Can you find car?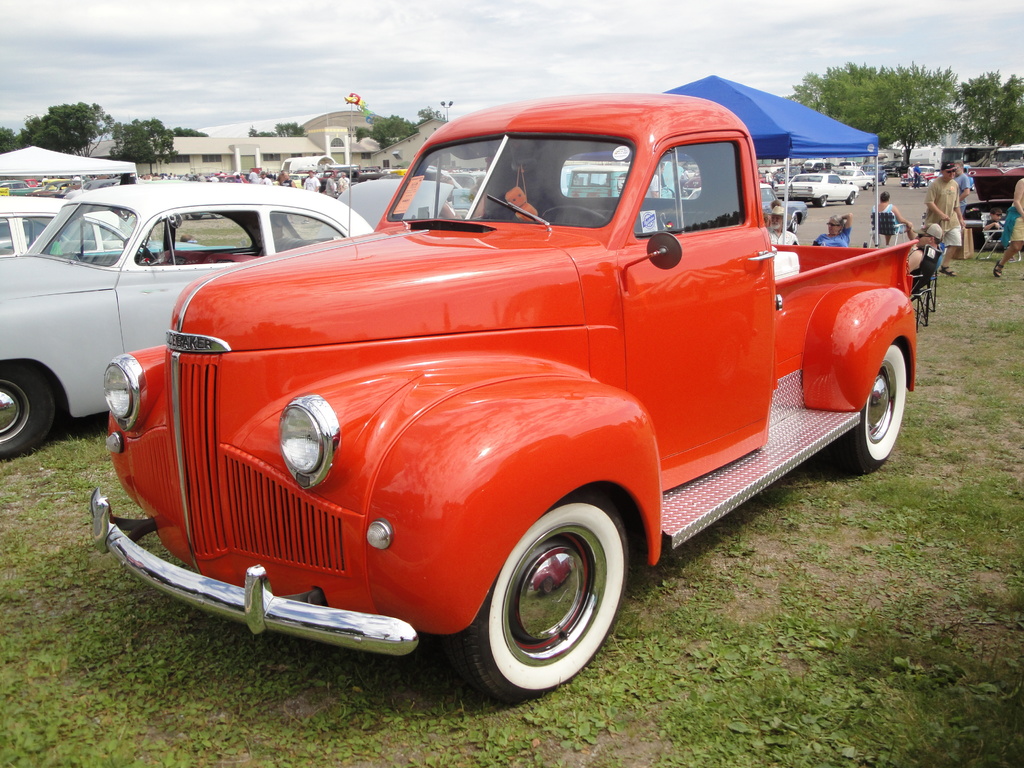
Yes, bounding box: BBox(0, 181, 452, 458).
